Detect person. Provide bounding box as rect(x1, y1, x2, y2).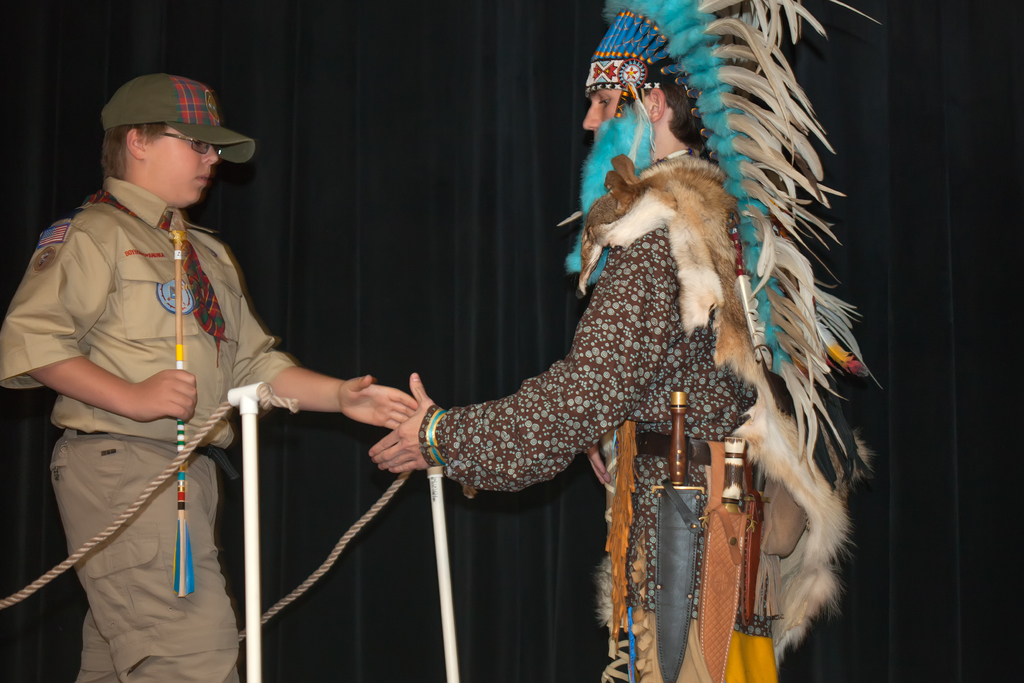
rect(52, 78, 423, 675).
